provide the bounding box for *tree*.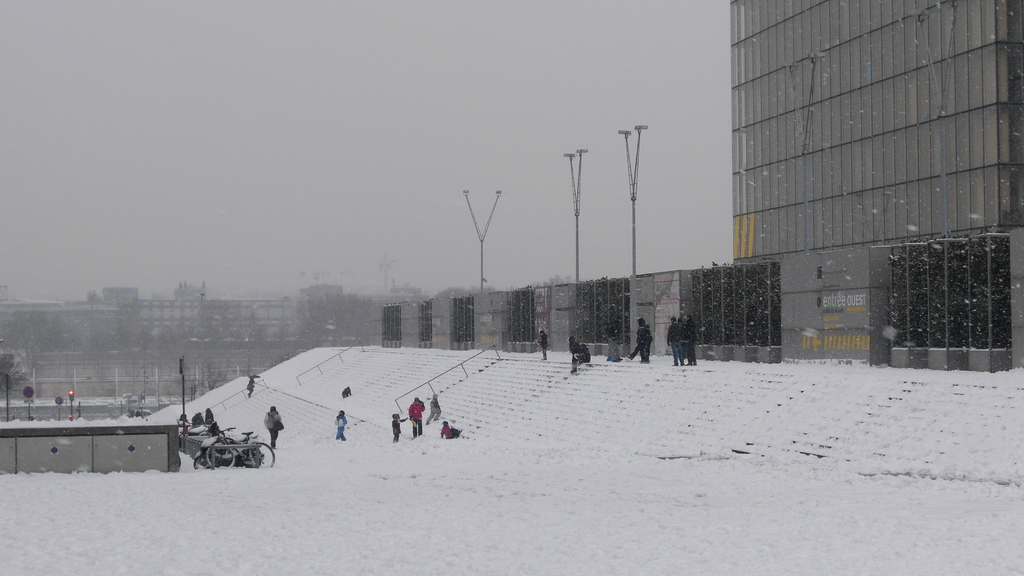
{"x1": 179, "y1": 294, "x2": 267, "y2": 337}.
